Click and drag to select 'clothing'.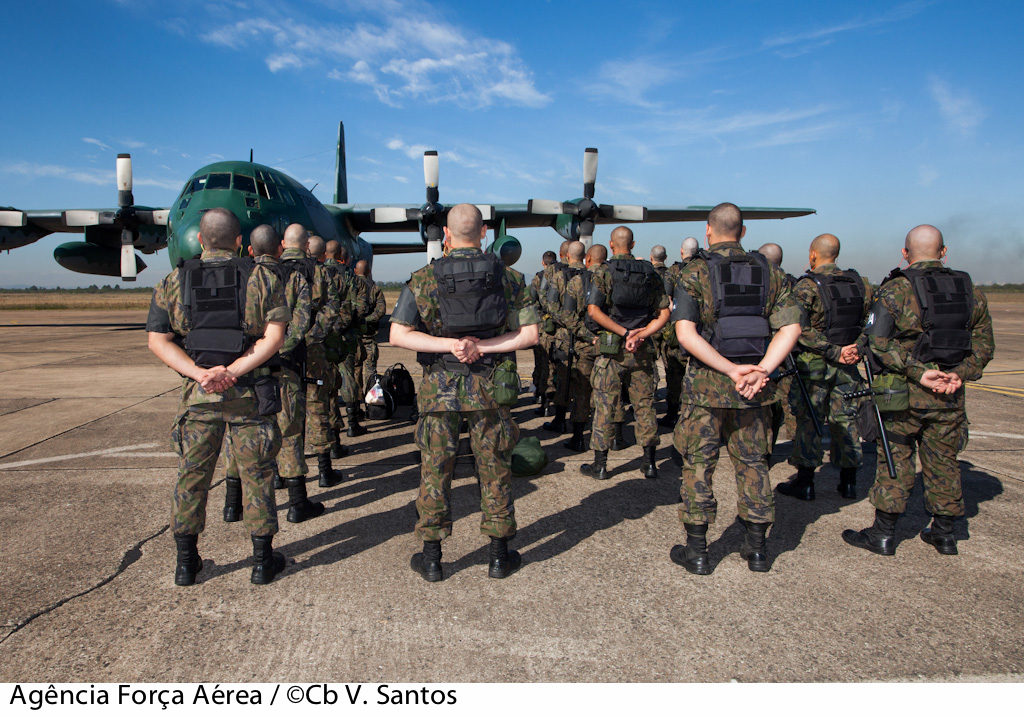
Selection: (388,193,547,572).
